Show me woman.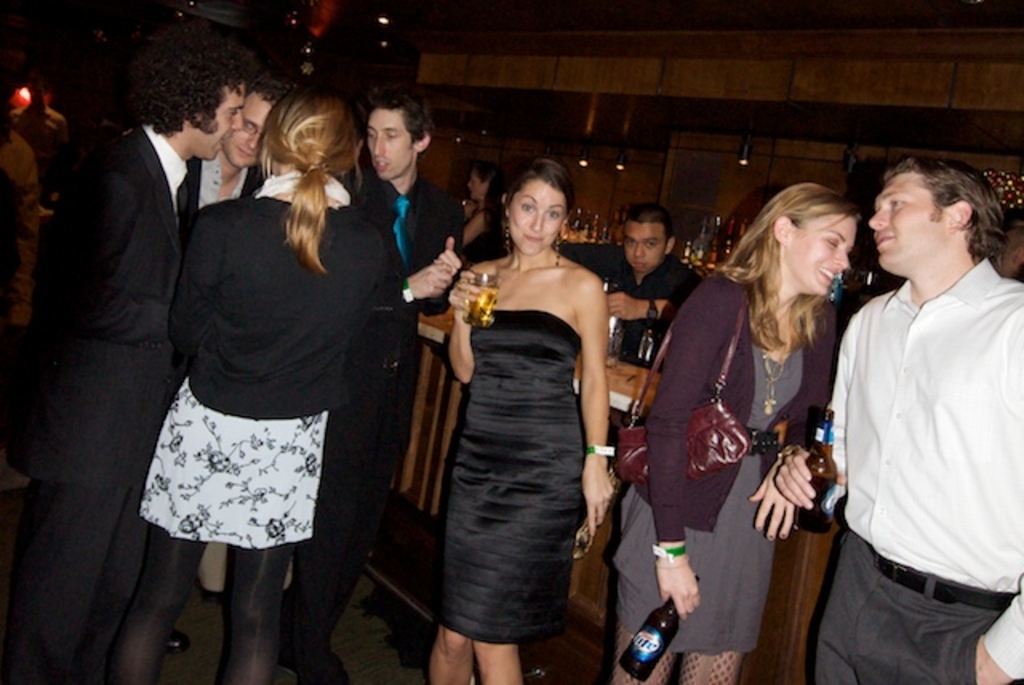
woman is here: box=[421, 125, 621, 684].
